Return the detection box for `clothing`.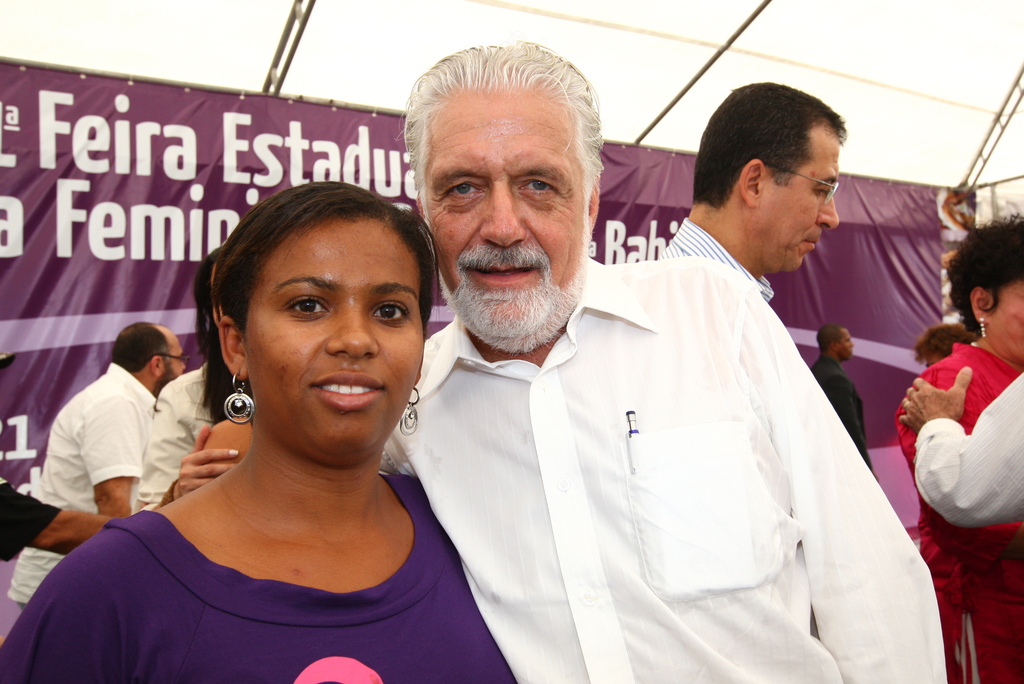
x1=0 y1=482 x2=60 y2=569.
